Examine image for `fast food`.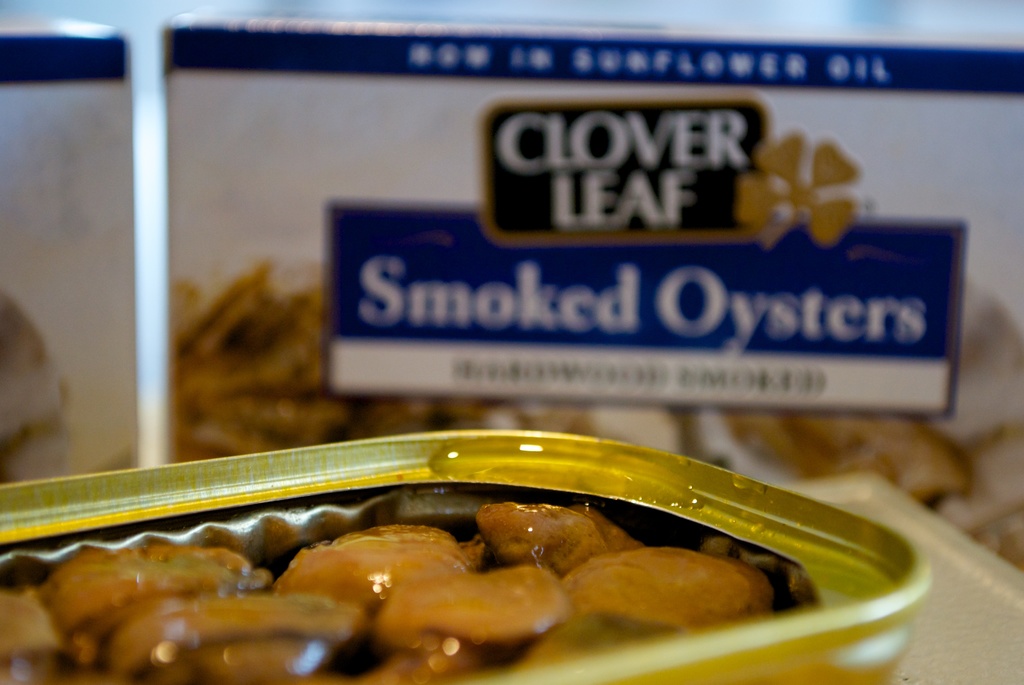
Examination result: rect(0, 271, 70, 462).
